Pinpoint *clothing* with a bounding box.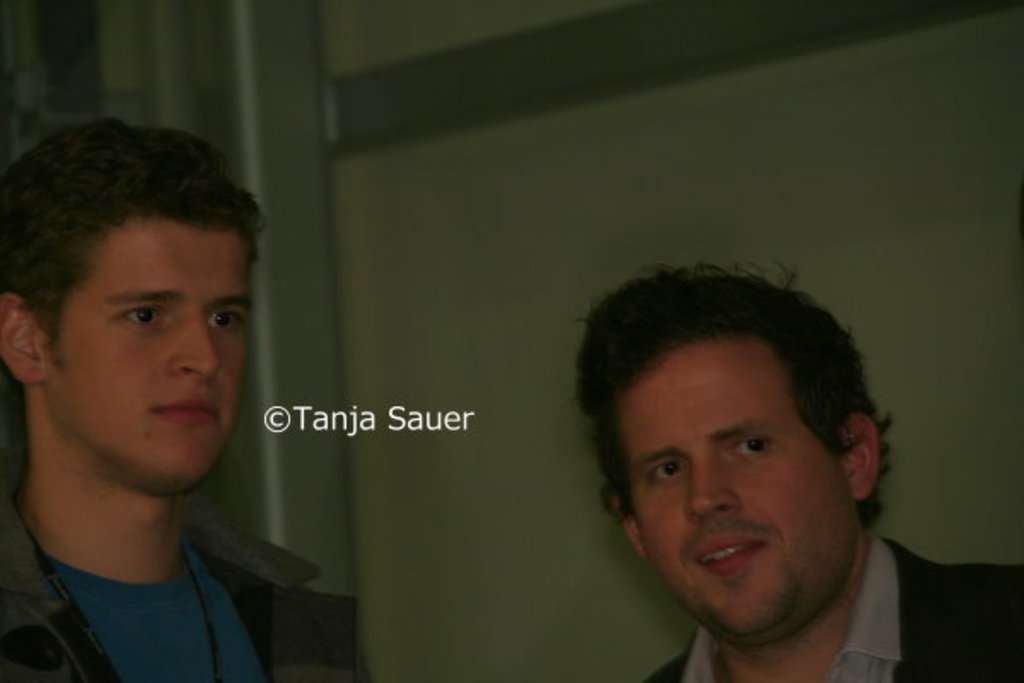
17,504,285,673.
